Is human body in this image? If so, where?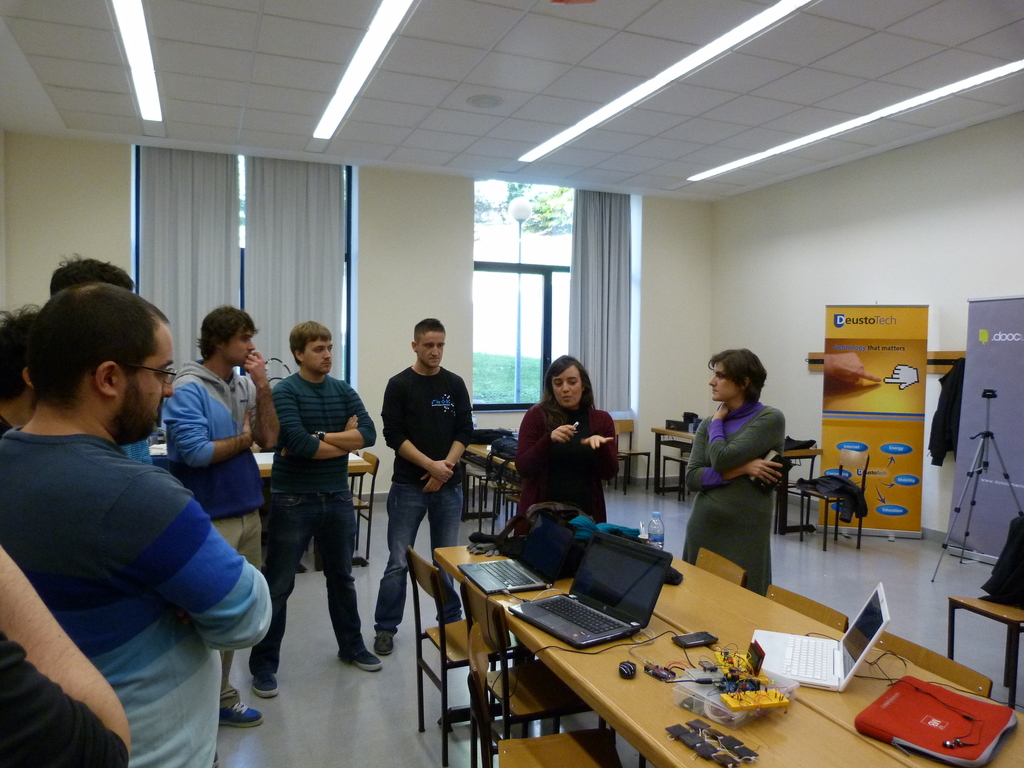
Yes, at Rect(686, 344, 813, 581).
